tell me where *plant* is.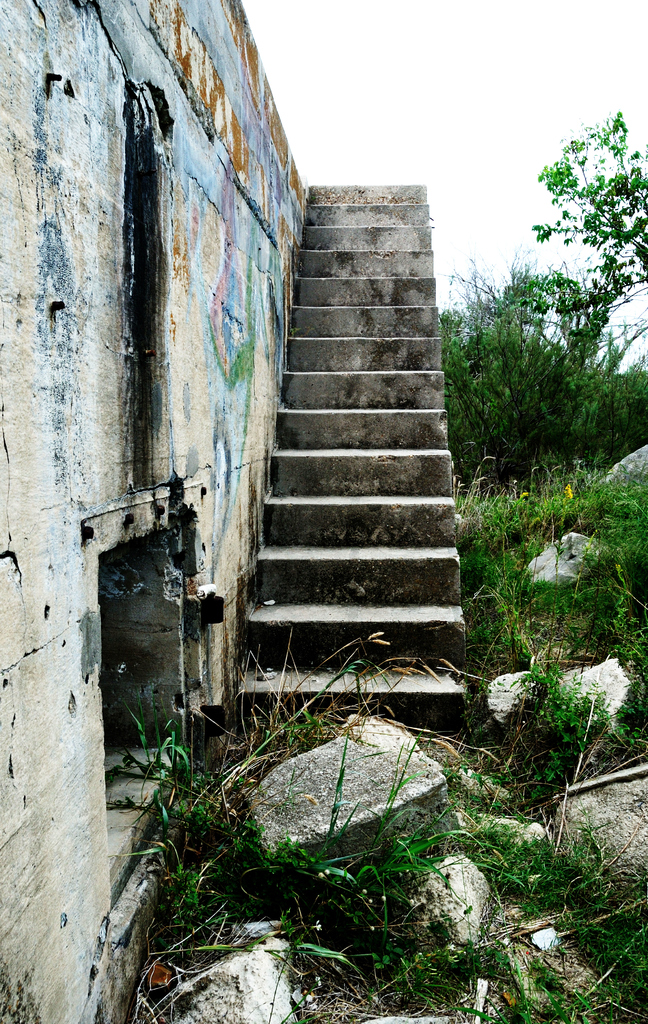
*plant* is at (left=444, top=269, right=647, bottom=486).
